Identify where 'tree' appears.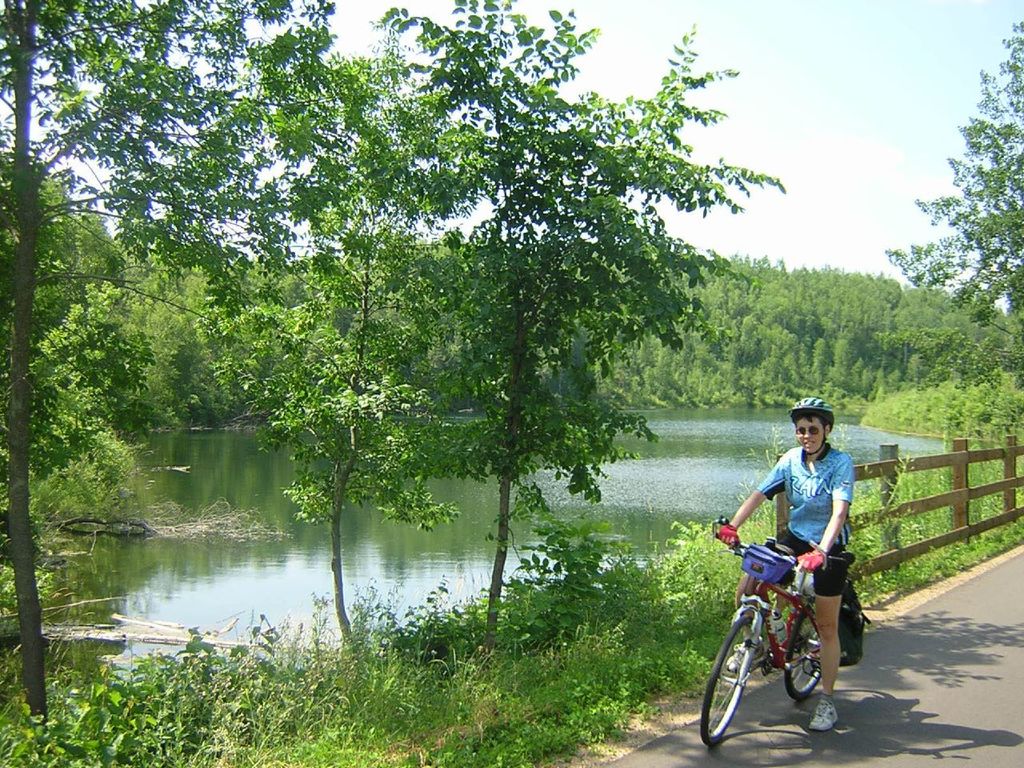
Appears at [830, 336, 863, 407].
